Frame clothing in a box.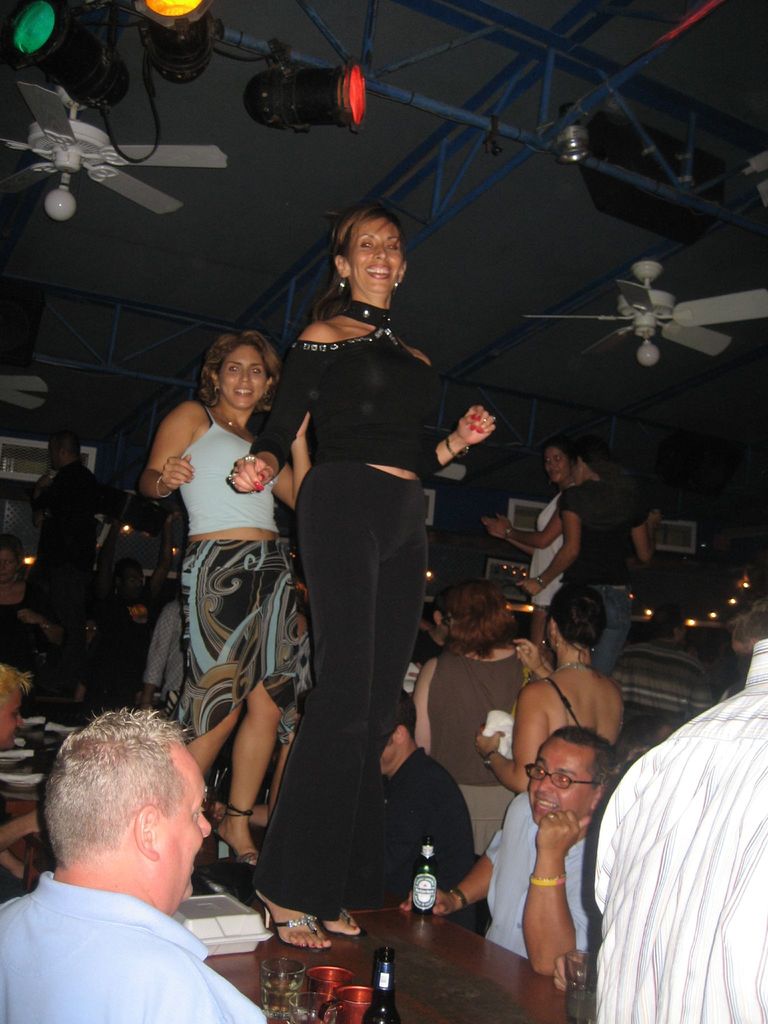
pyautogui.locateOnScreen(453, 787, 625, 981).
